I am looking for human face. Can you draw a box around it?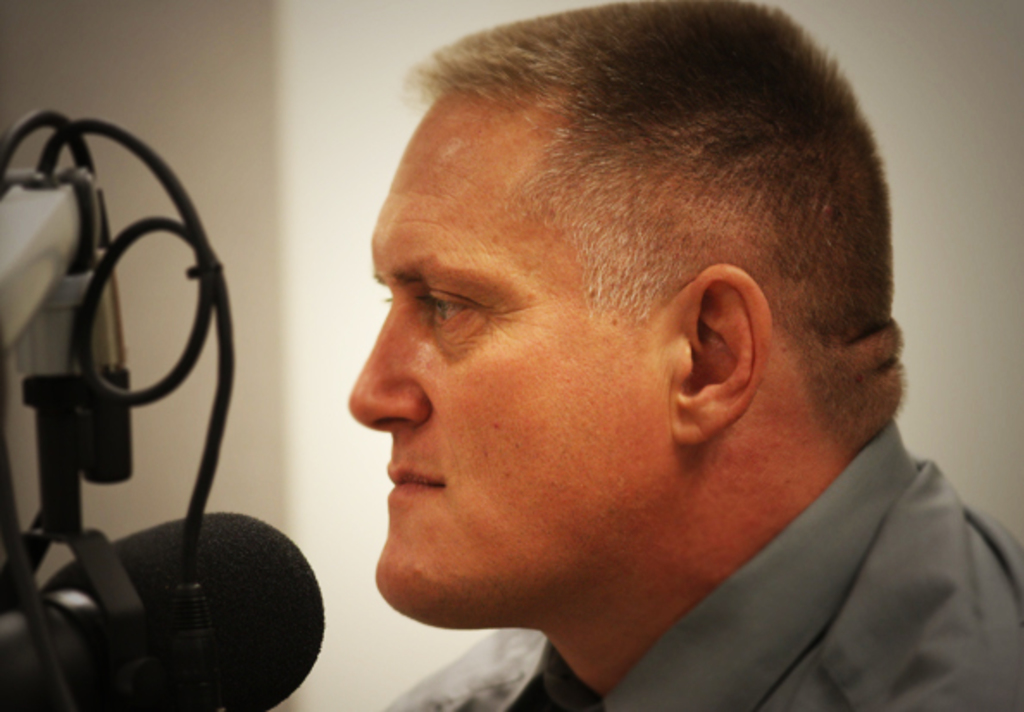
Sure, the bounding box is (left=341, top=97, right=669, bottom=617).
